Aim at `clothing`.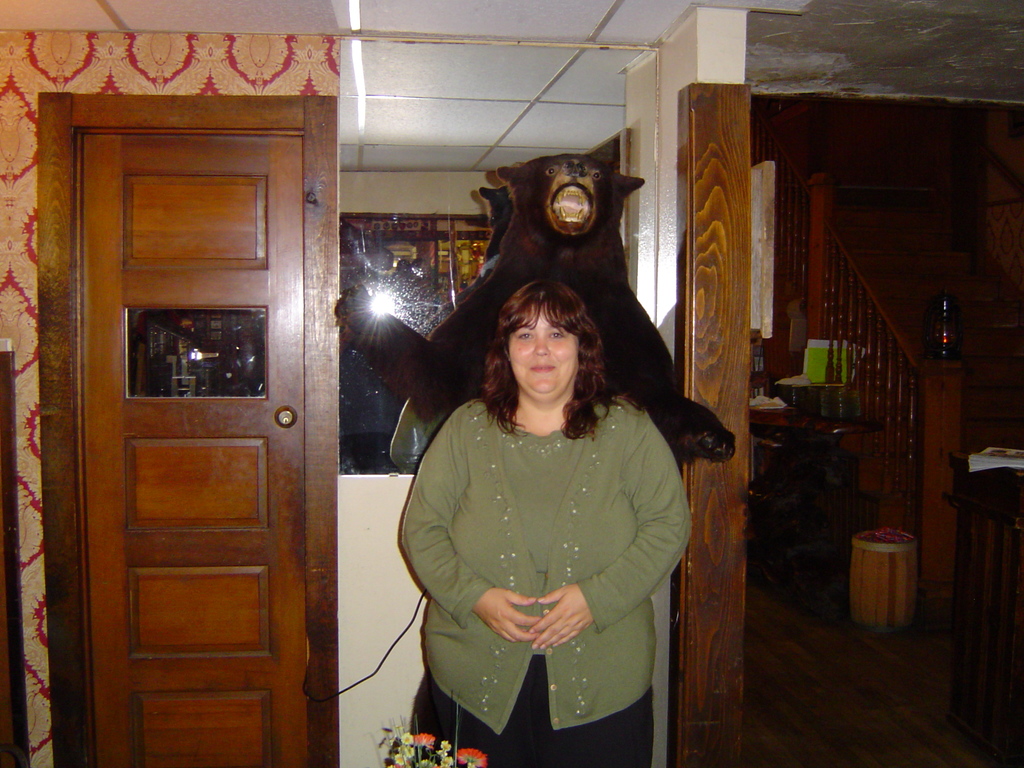
Aimed at pyautogui.locateOnScreen(404, 389, 691, 767).
